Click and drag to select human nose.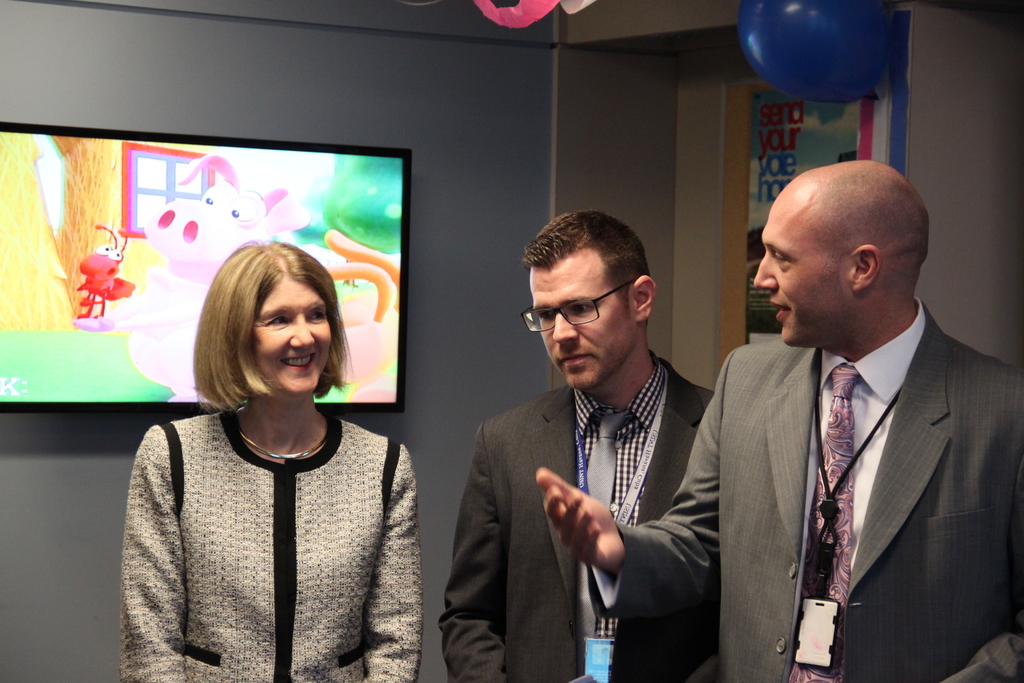
Selection: bbox(290, 318, 319, 347).
